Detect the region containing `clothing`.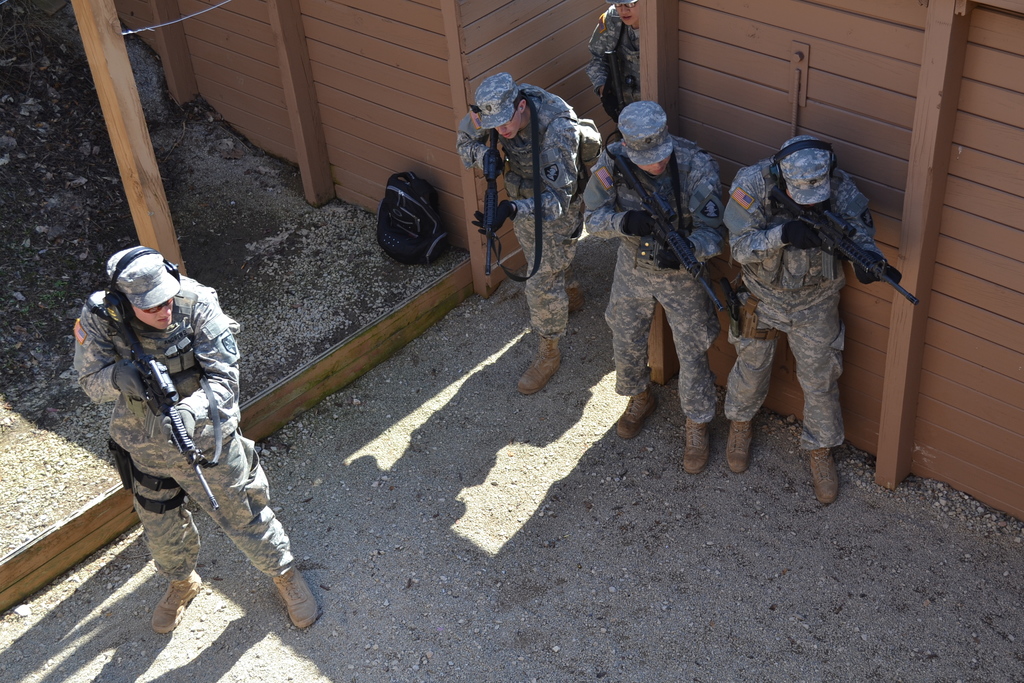
{"left": 587, "top": 8, "right": 641, "bottom": 130}.
